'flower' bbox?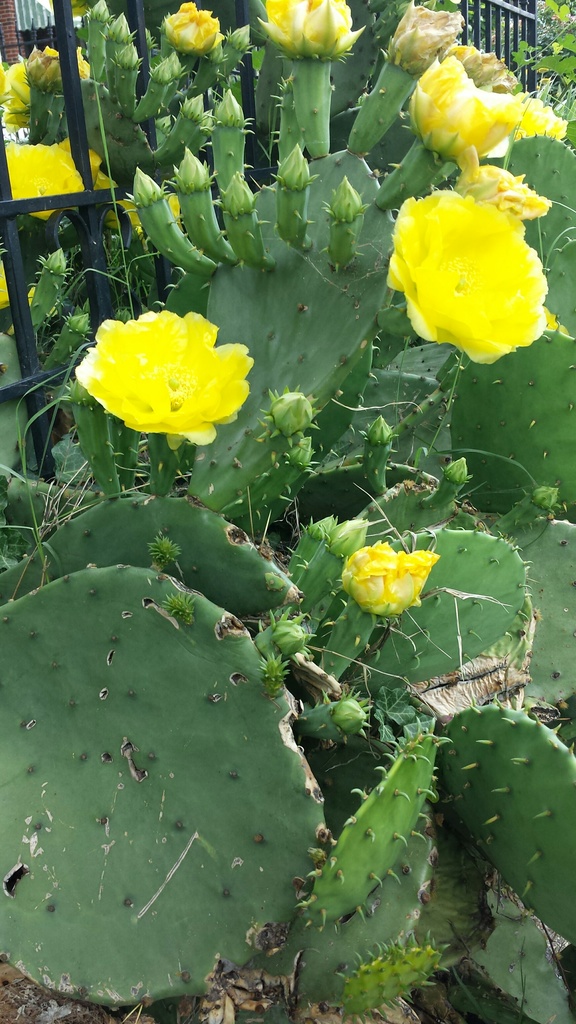
select_region(68, 305, 259, 445)
